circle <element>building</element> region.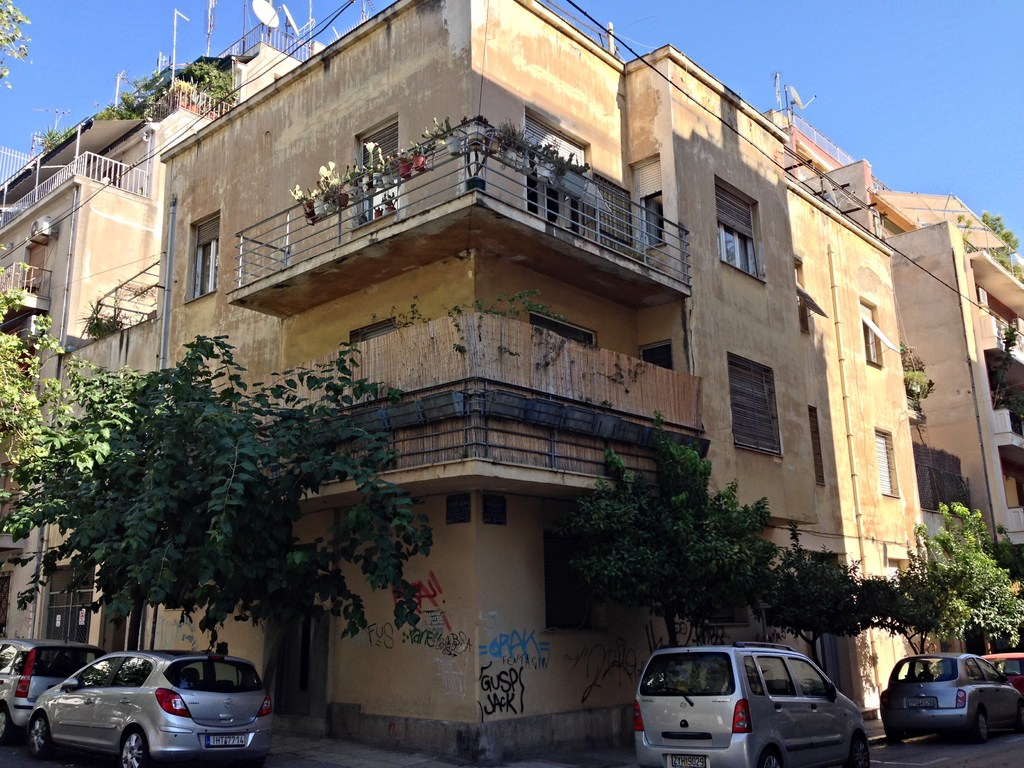
Region: {"left": 0, "top": 0, "right": 1023, "bottom": 767}.
